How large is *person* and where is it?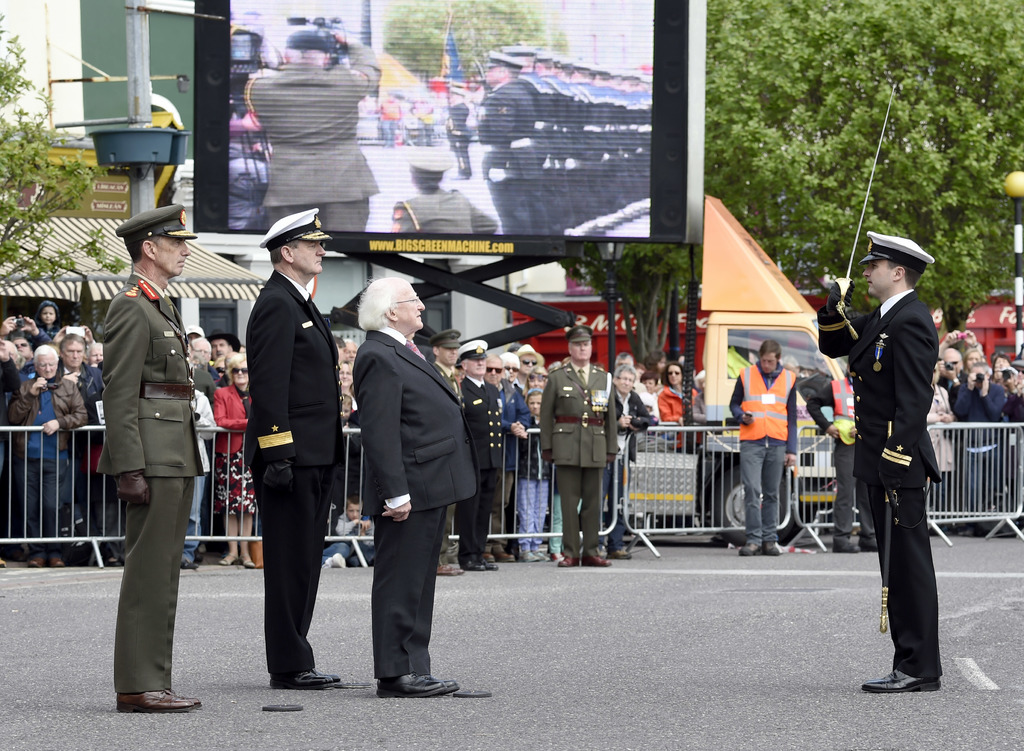
Bounding box: {"x1": 540, "y1": 325, "x2": 616, "y2": 572}.
